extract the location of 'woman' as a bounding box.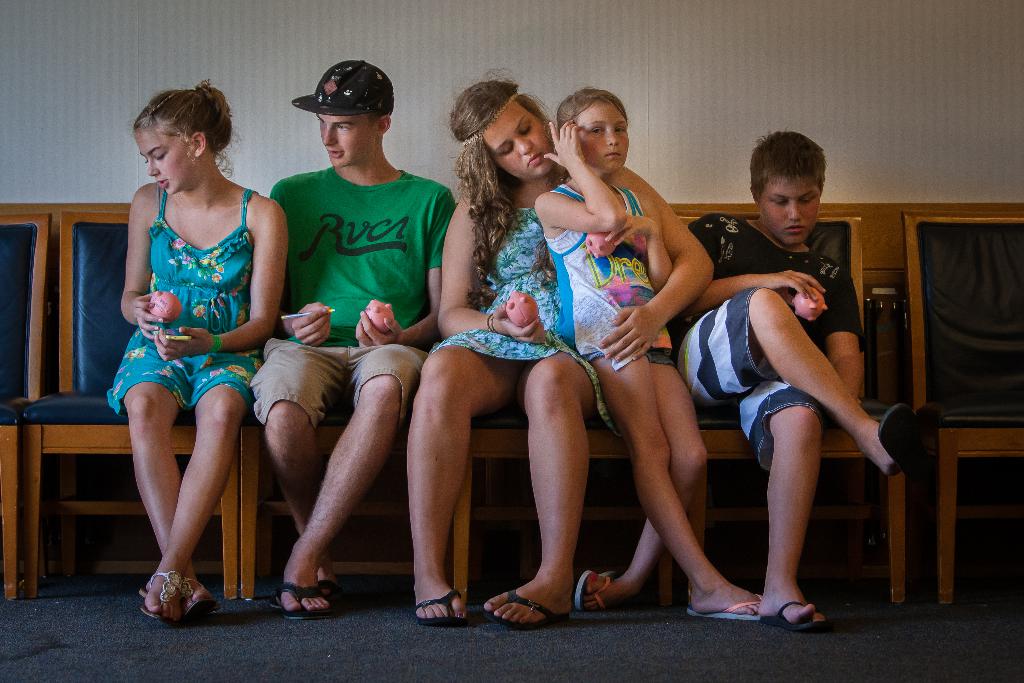
bbox=[95, 71, 301, 621].
